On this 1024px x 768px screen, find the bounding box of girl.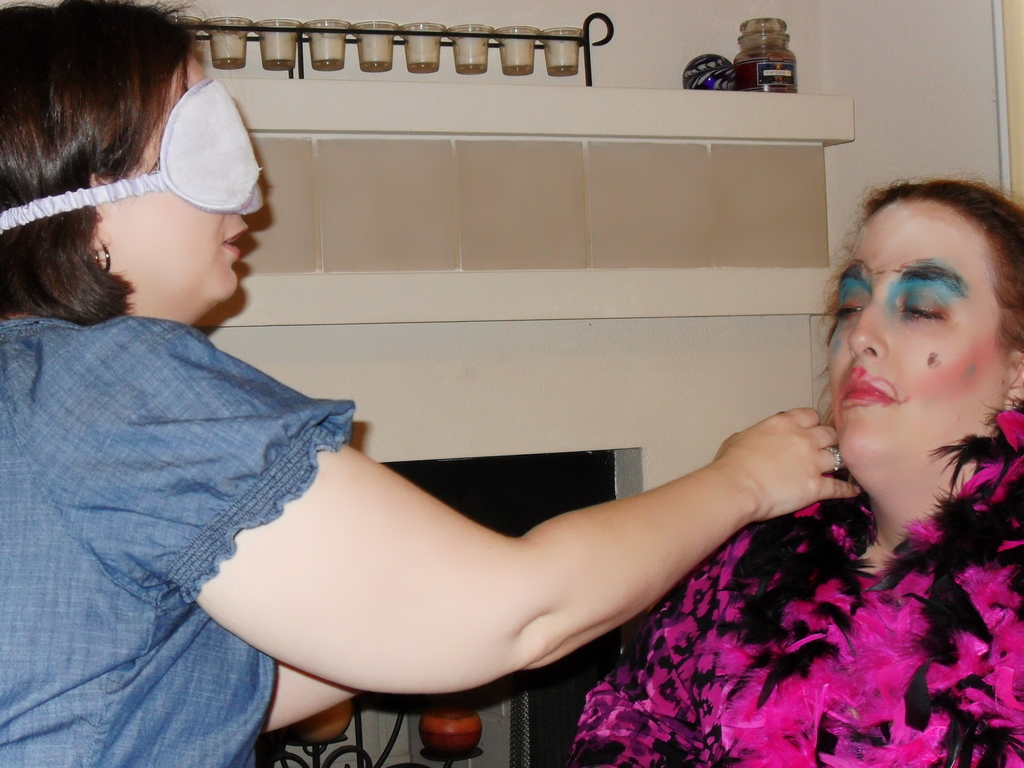
Bounding box: select_region(570, 180, 1023, 767).
